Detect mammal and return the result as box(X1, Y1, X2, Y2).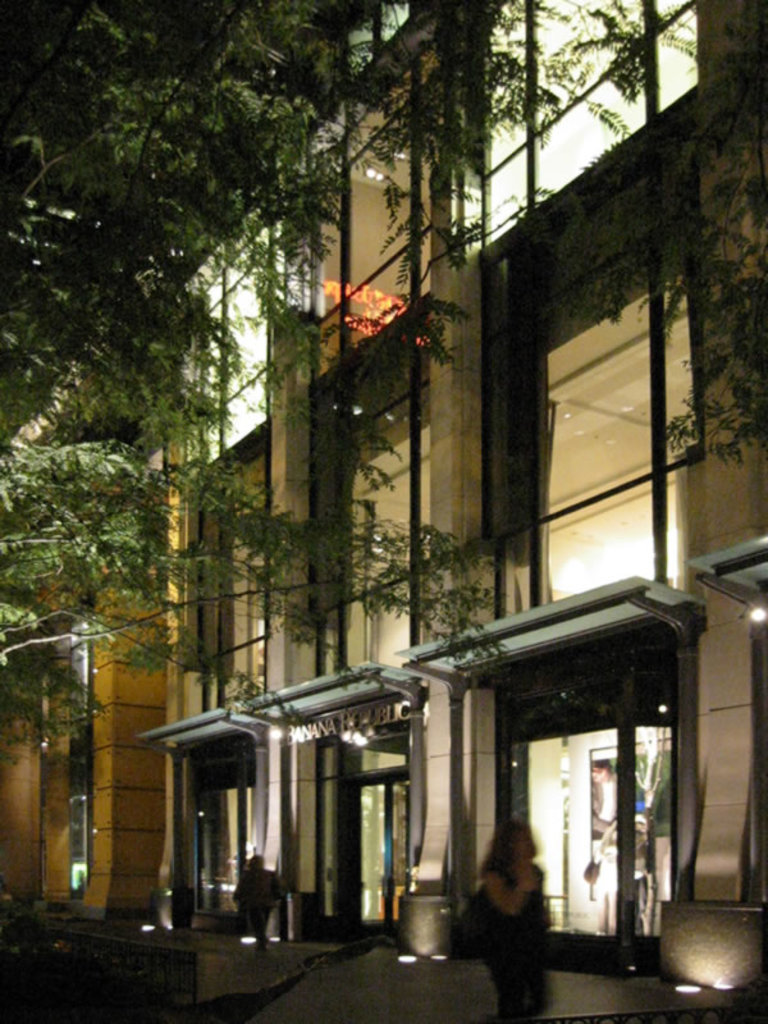
box(234, 856, 283, 947).
